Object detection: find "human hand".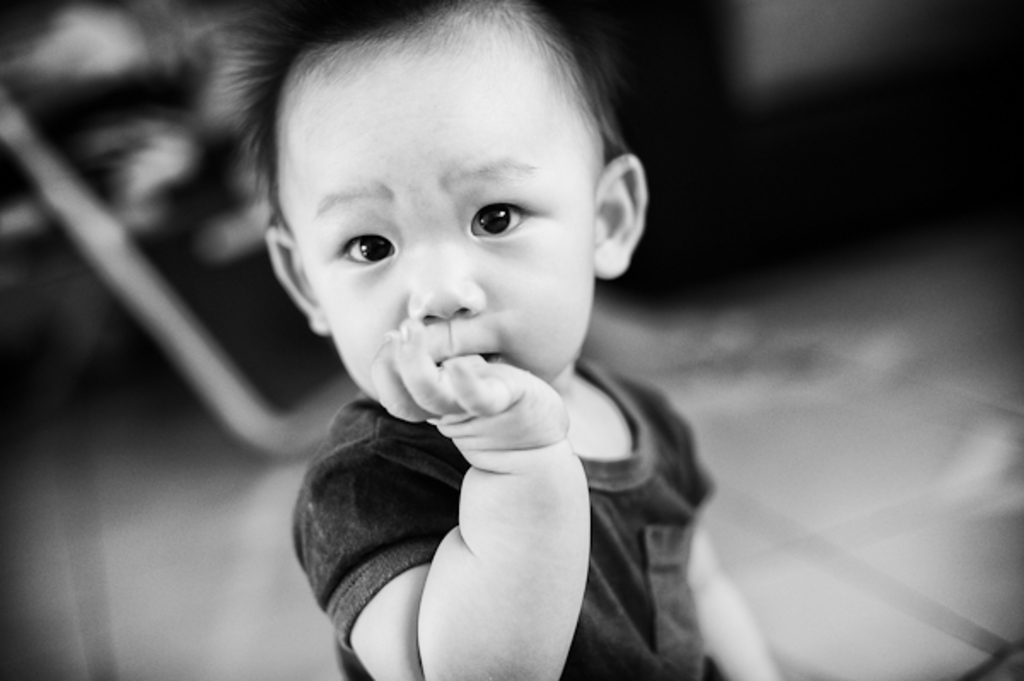
(x1=418, y1=338, x2=575, y2=492).
